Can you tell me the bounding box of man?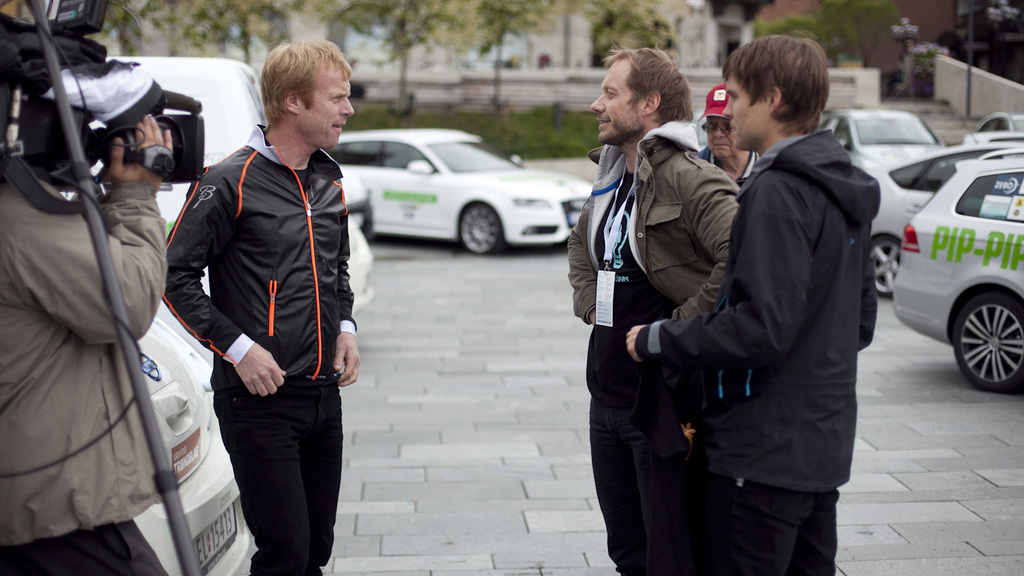
{"left": 567, "top": 35, "right": 736, "bottom": 575}.
